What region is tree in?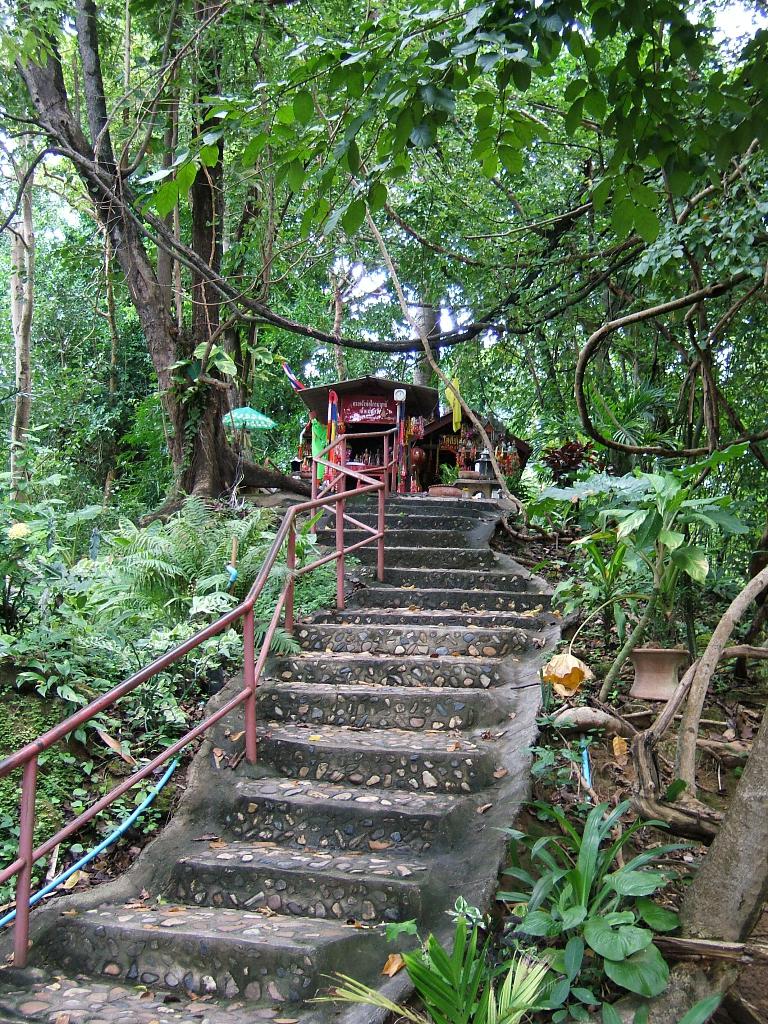
(0,0,767,521).
